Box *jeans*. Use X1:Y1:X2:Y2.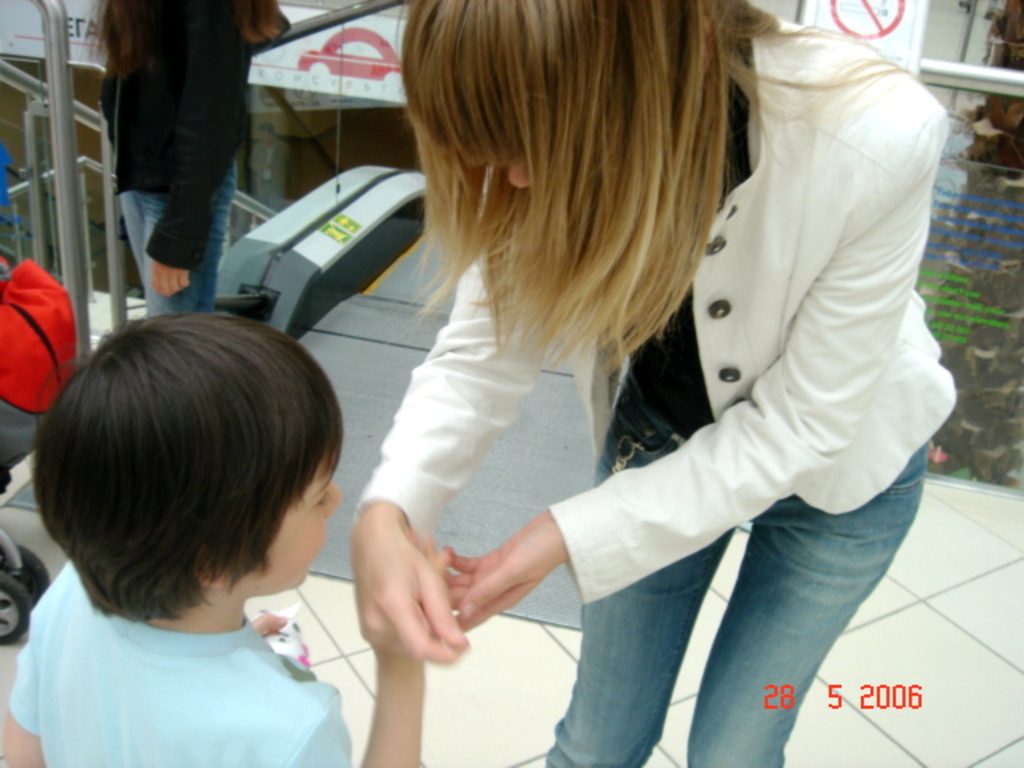
496:485:947:747.
